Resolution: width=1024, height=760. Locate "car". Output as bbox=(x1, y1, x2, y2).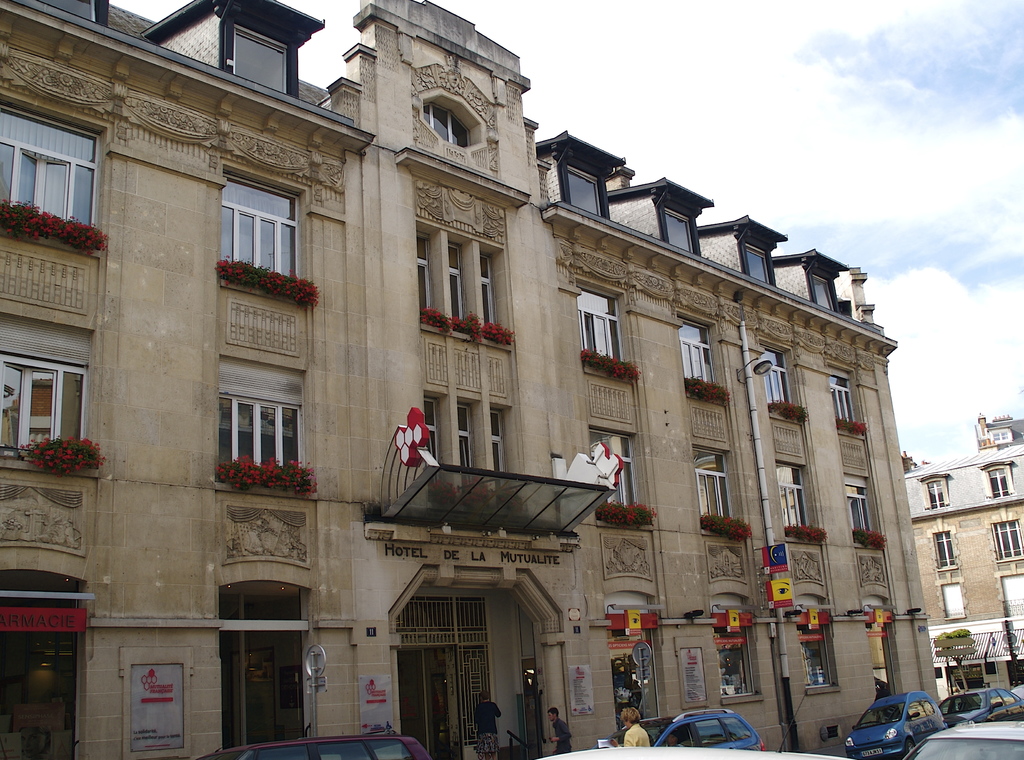
bbox=(846, 694, 945, 759).
